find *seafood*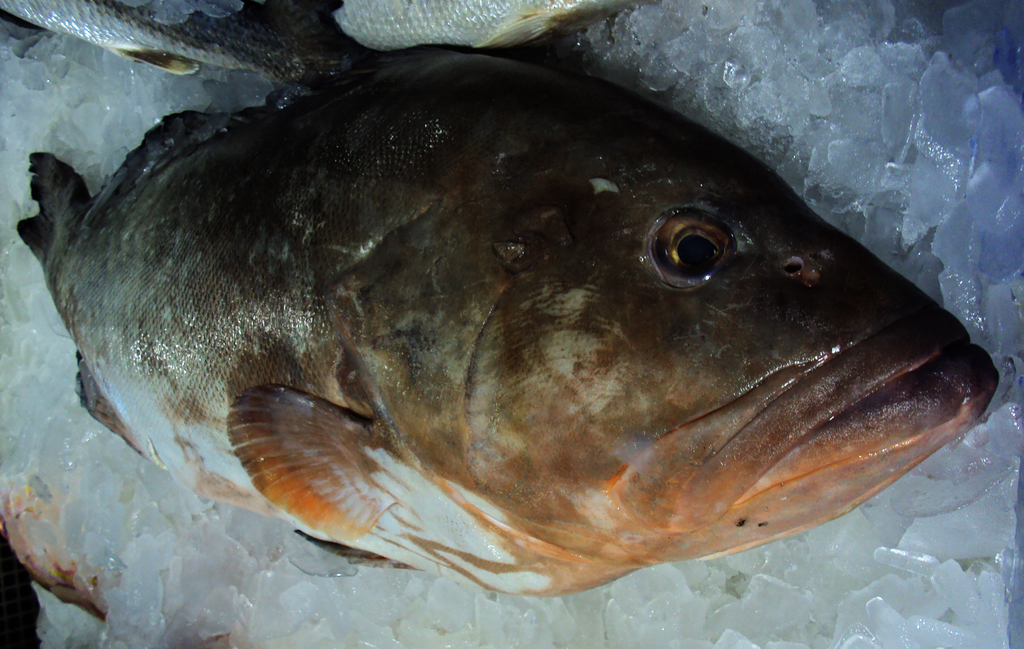
<box>0,0,596,71</box>
